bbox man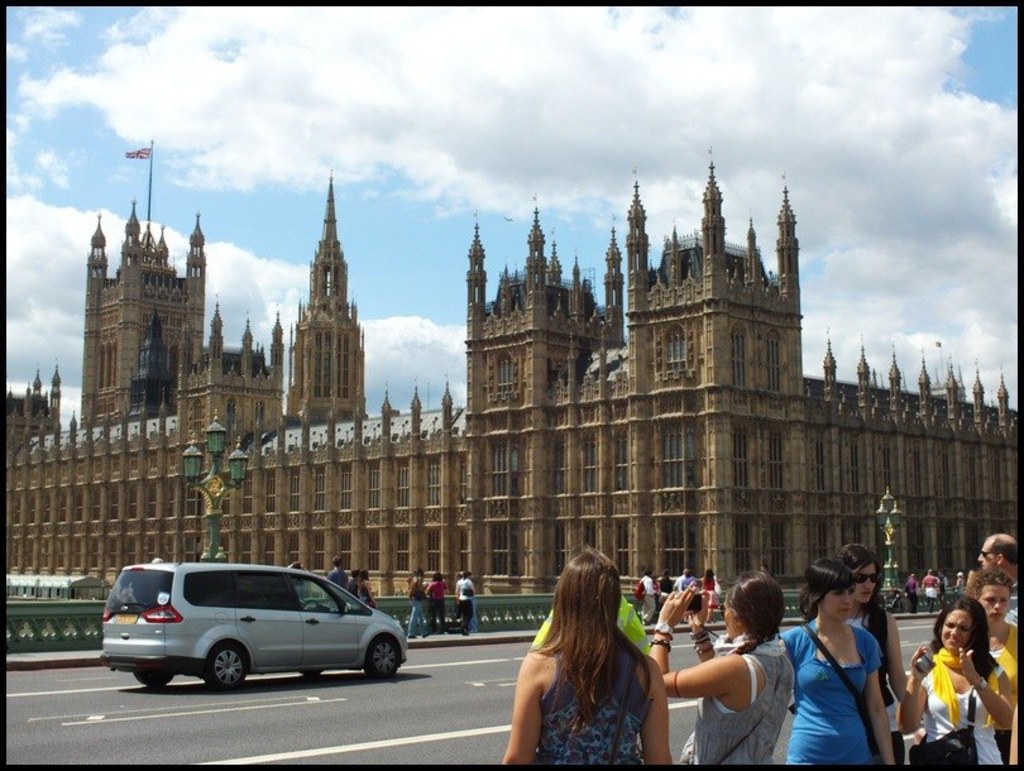
Rect(896, 569, 923, 614)
